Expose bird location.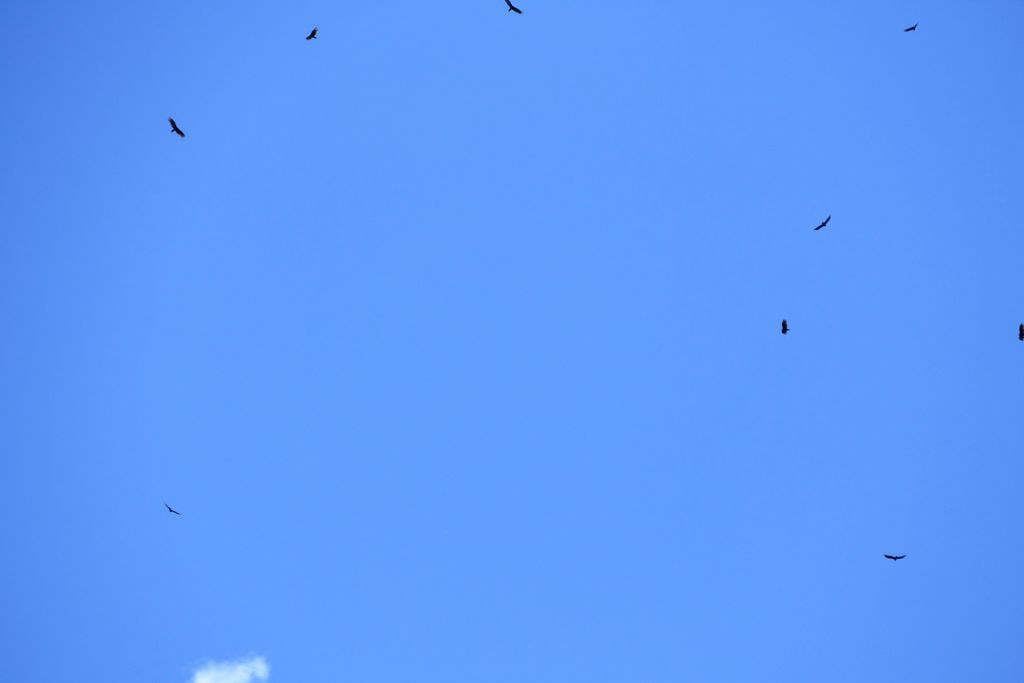
Exposed at l=1018, t=322, r=1023, b=342.
